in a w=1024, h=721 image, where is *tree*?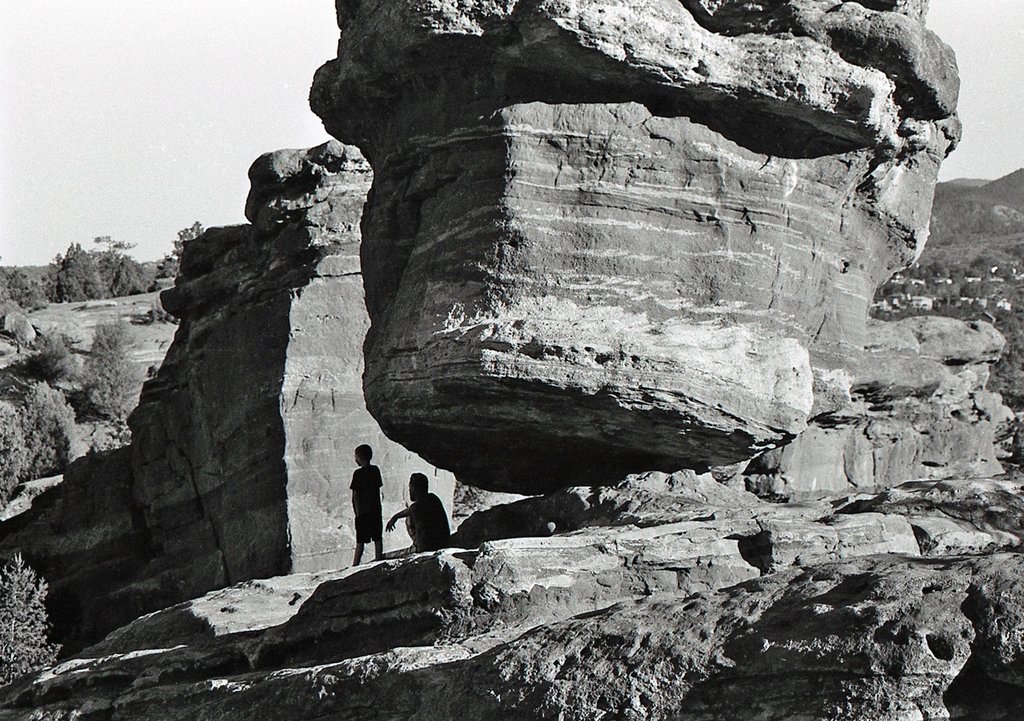
<region>1, 375, 89, 514</region>.
